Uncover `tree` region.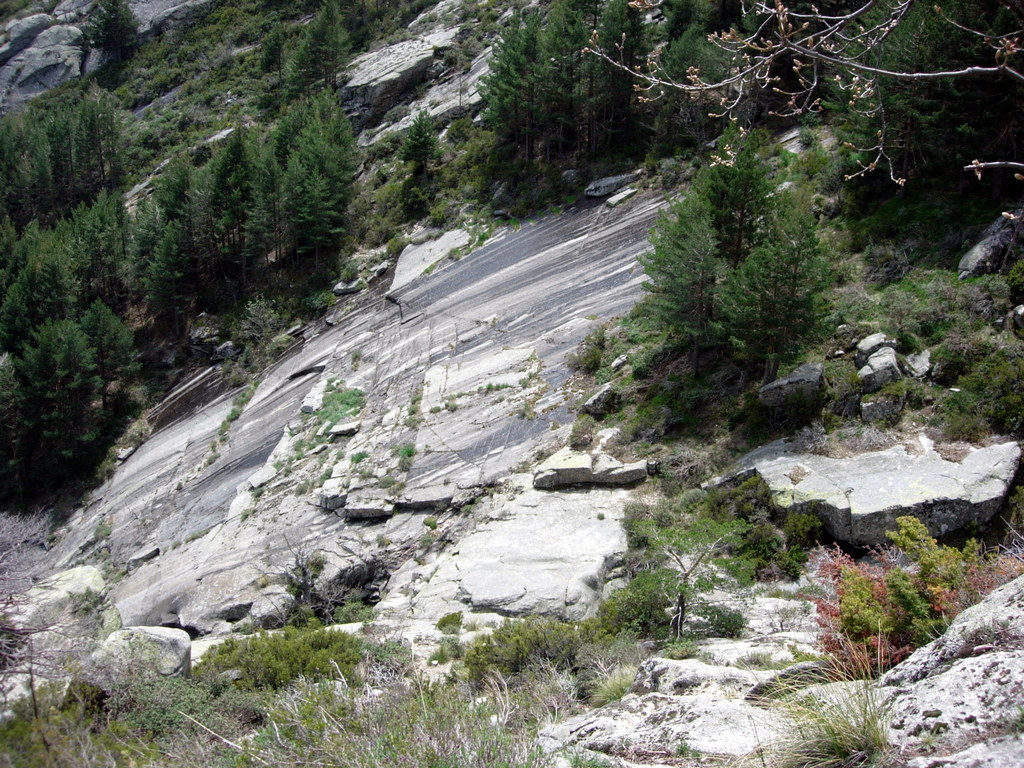
Uncovered: x1=81 y1=0 x2=152 y2=63.
